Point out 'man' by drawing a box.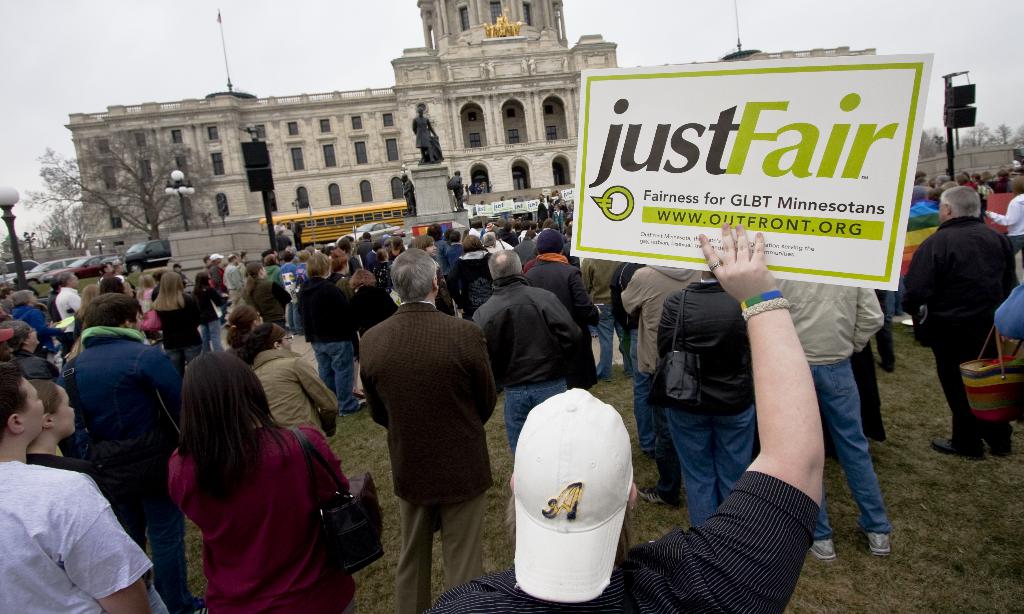
[left=421, top=217, right=828, bottom=613].
